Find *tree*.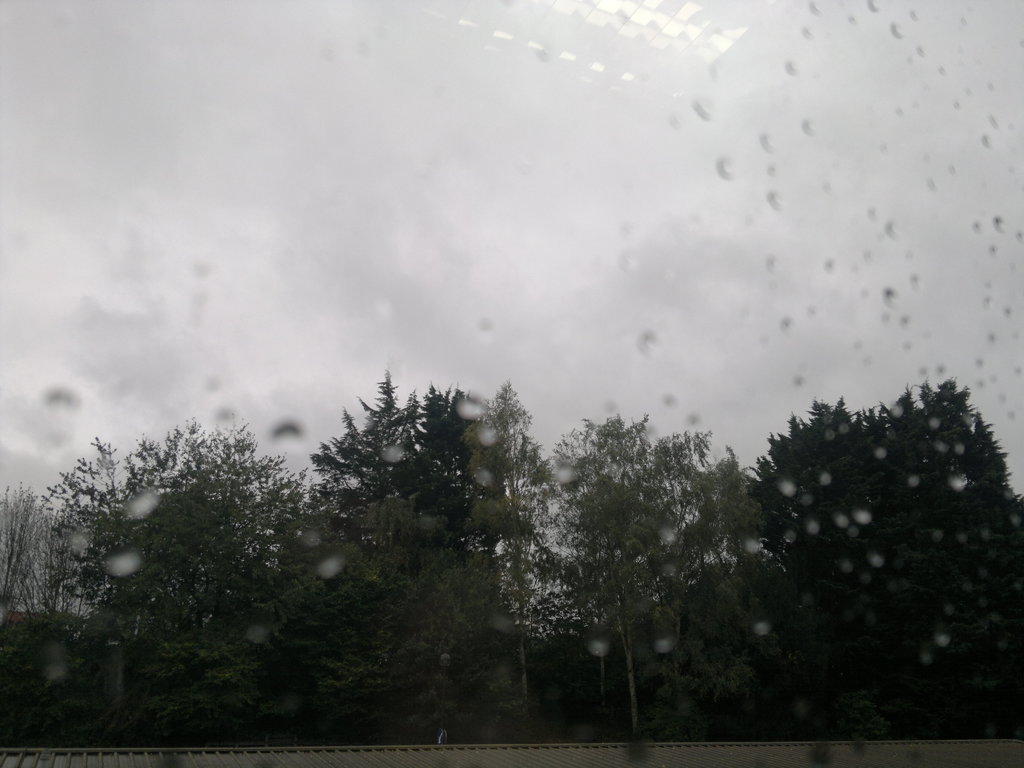
562,406,769,737.
